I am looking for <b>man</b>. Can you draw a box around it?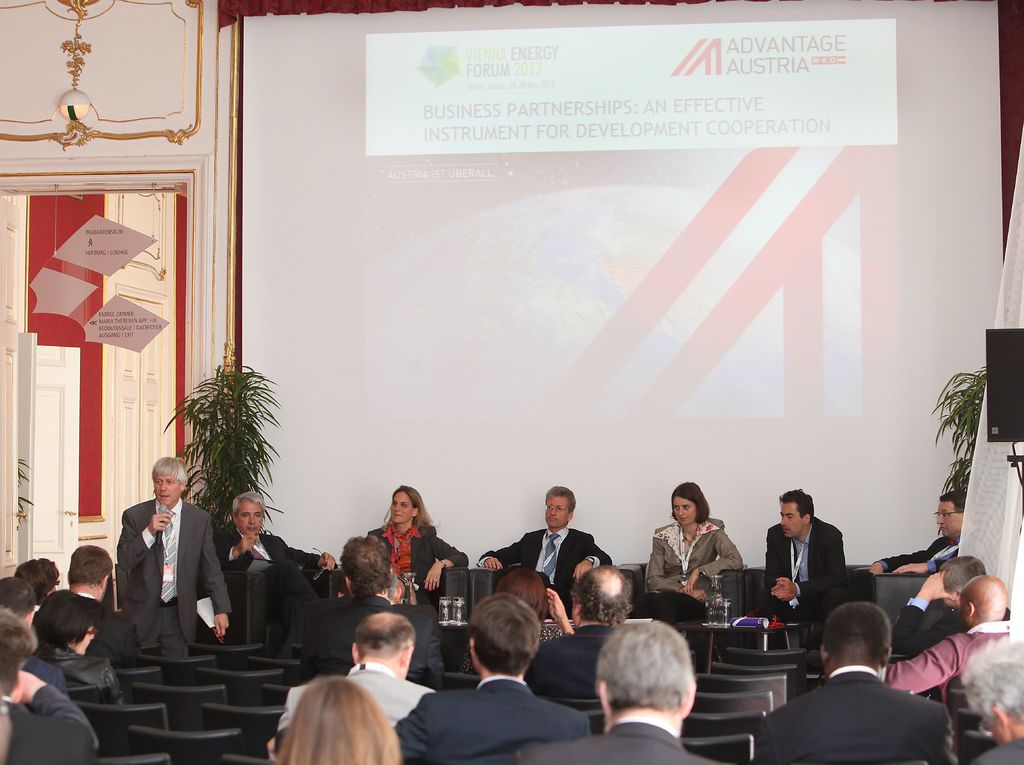
Sure, the bounding box is {"left": 955, "top": 634, "right": 1023, "bottom": 764}.
